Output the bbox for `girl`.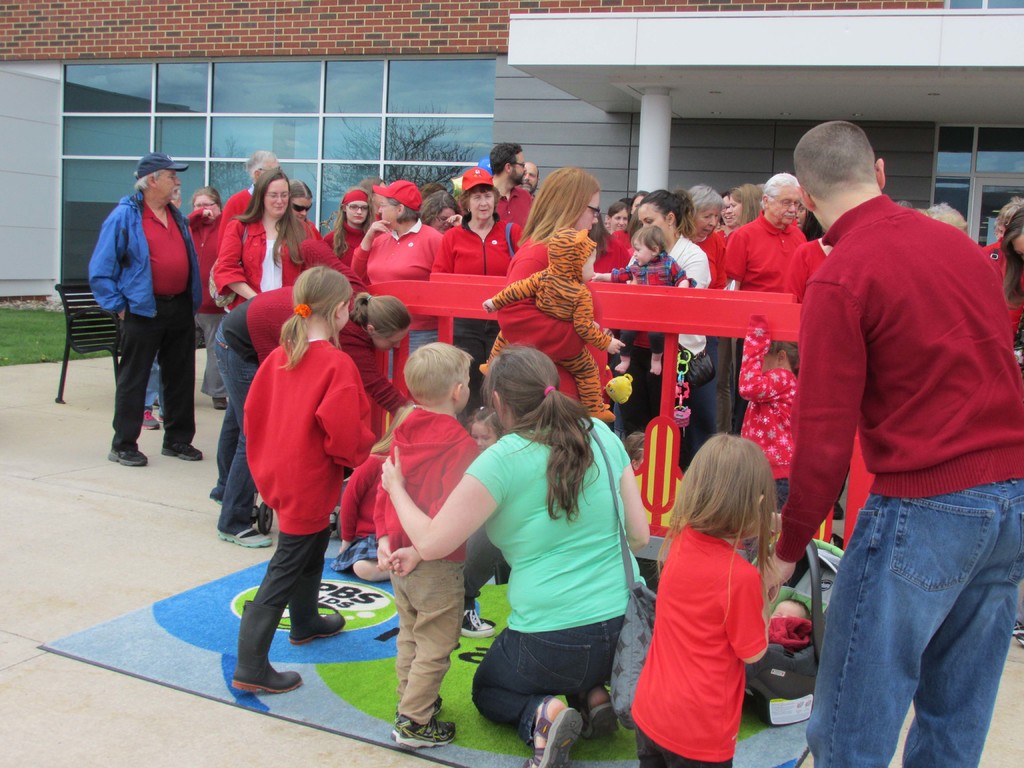
(x1=738, y1=316, x2=802, y2=520).
